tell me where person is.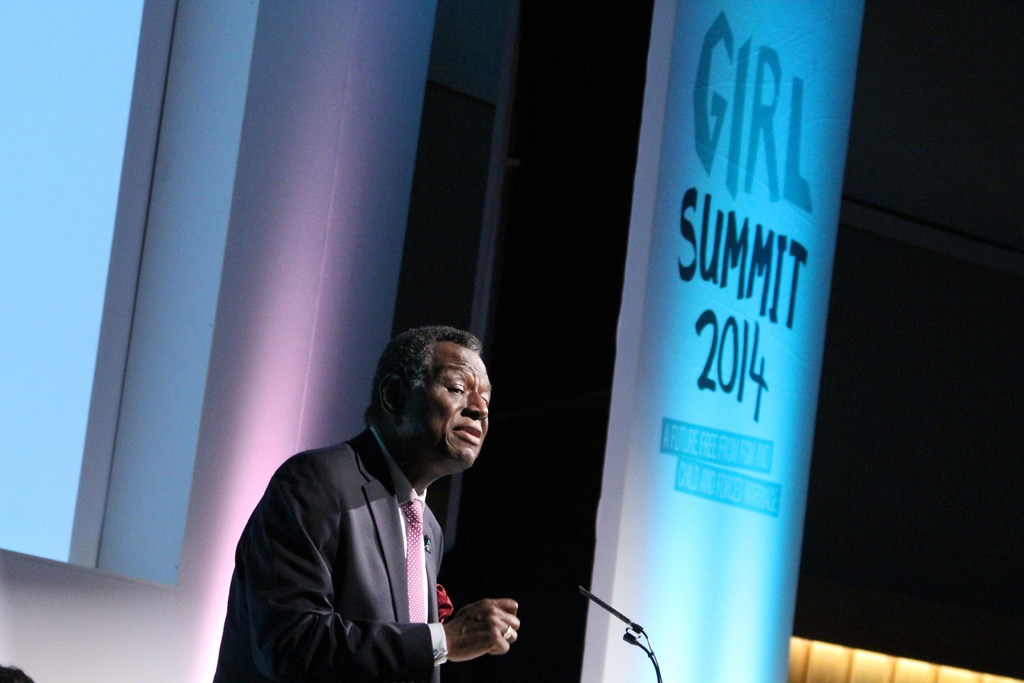
person is at x1=237, y1=315, x2=531, y2=682.
